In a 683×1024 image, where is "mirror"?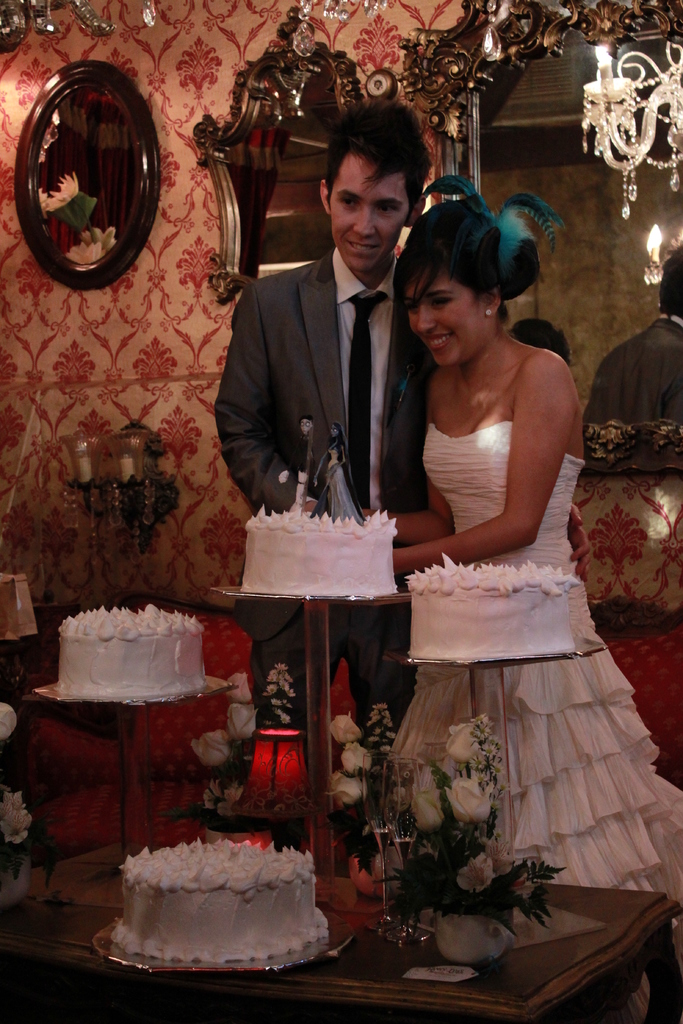
40/85/145/267.
